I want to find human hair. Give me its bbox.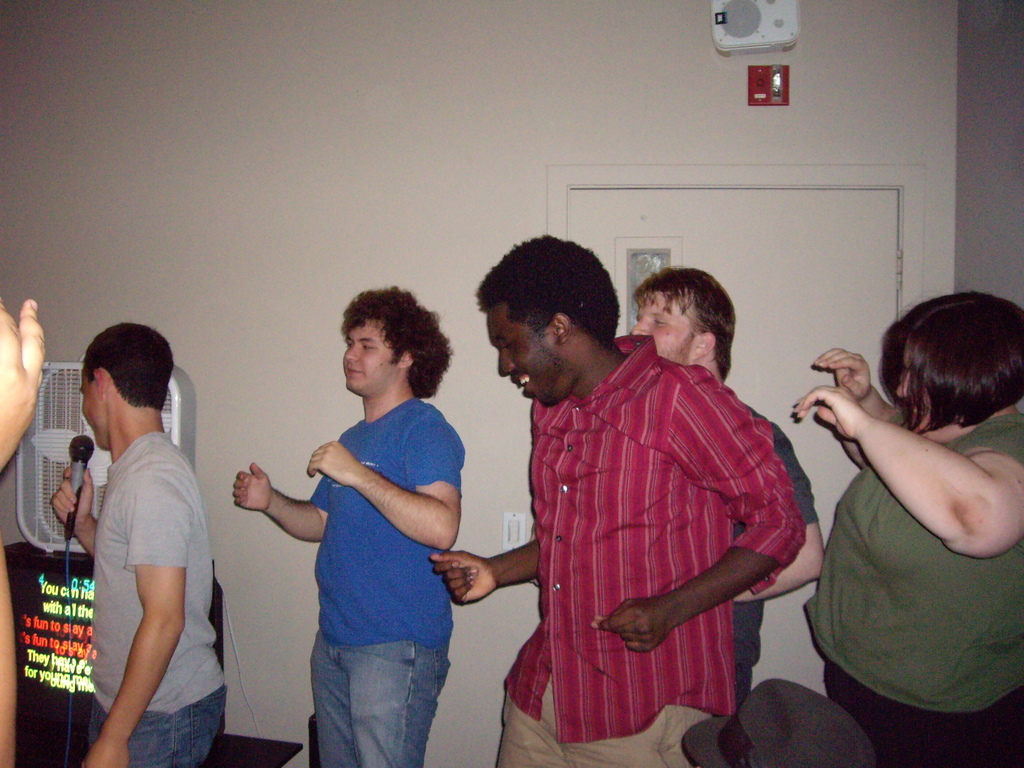
box=[887, 295, 1016, 447].
